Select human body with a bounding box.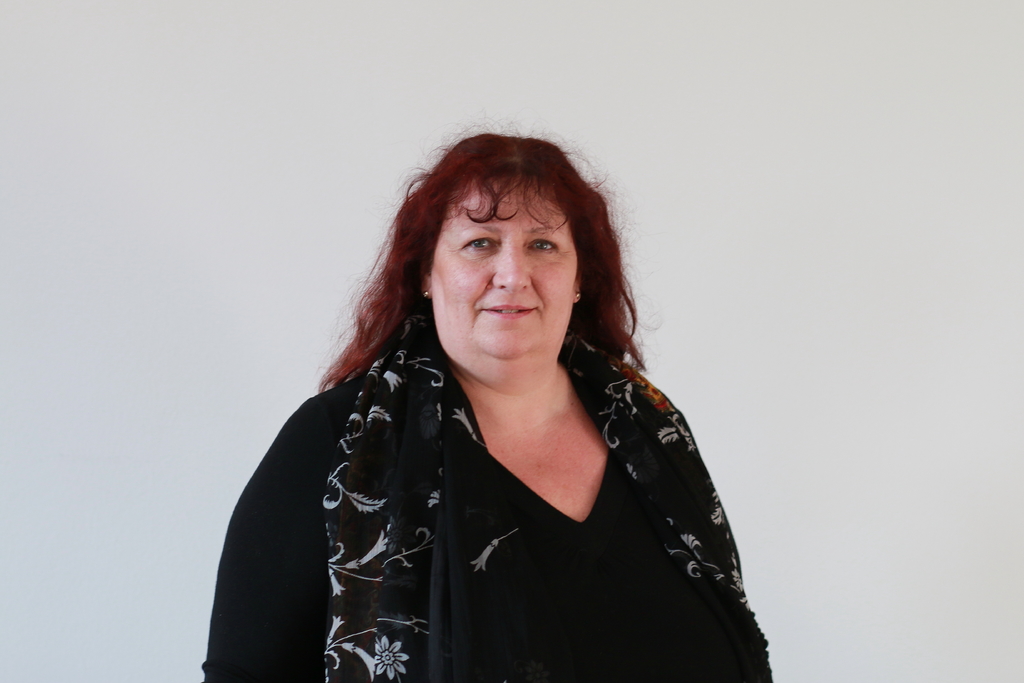
bbox=(213, 132, 764, 679).
